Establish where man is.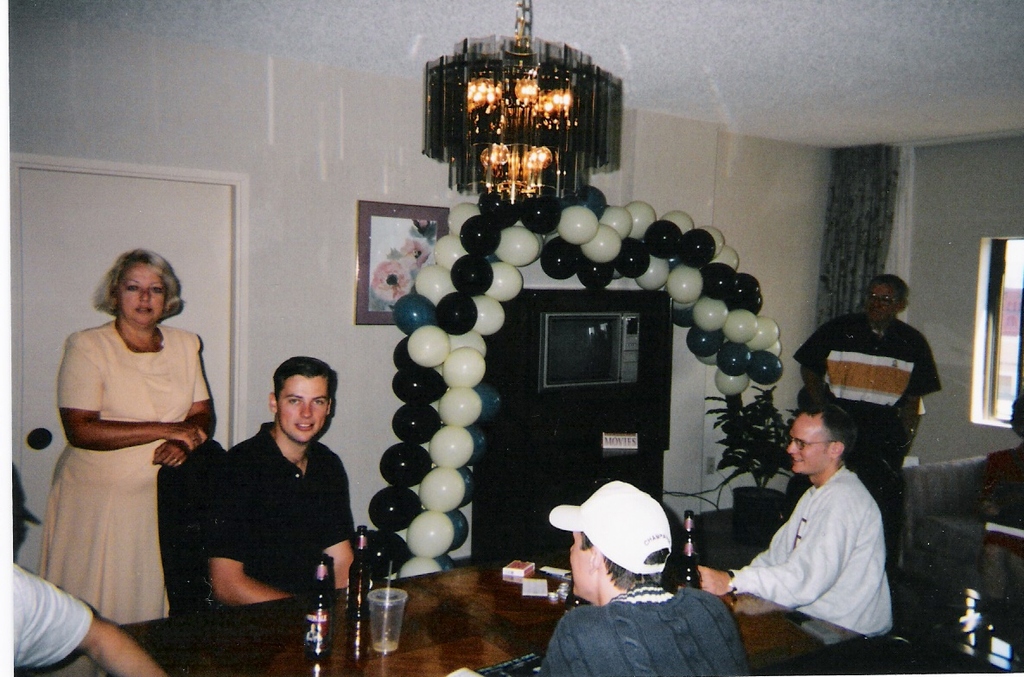
Established at 792 274 943 580.
